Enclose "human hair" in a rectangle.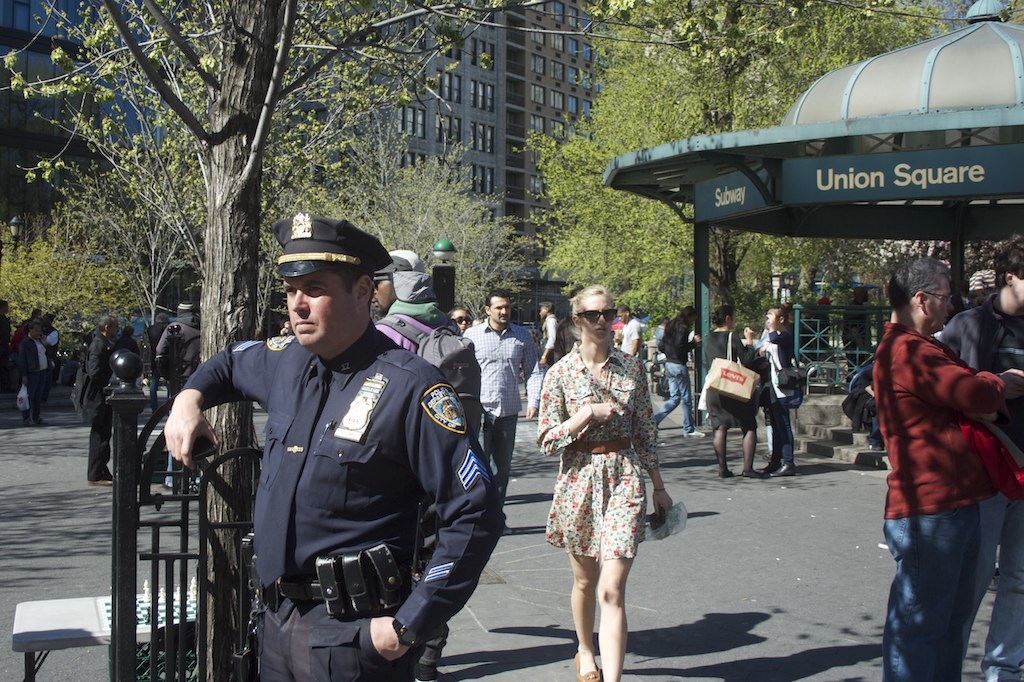
<bbox>481, 288, 511, 309</bbox>.
